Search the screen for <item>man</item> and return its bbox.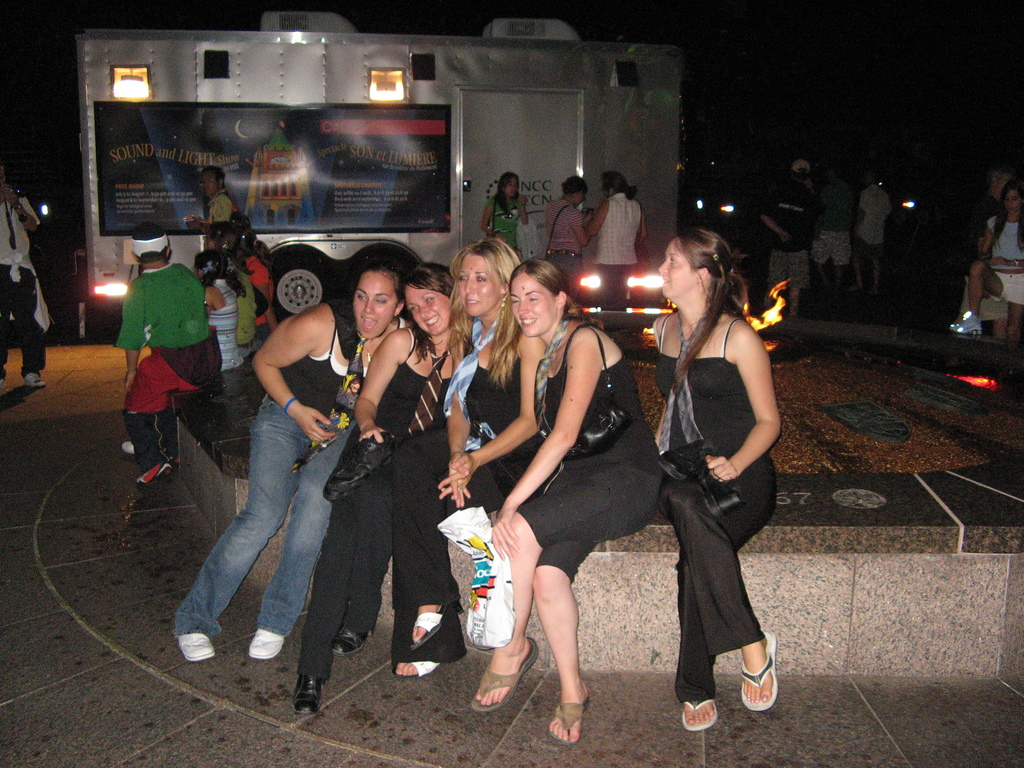
Found: (x1=967, y1=167, x2=1019, y2=334).
